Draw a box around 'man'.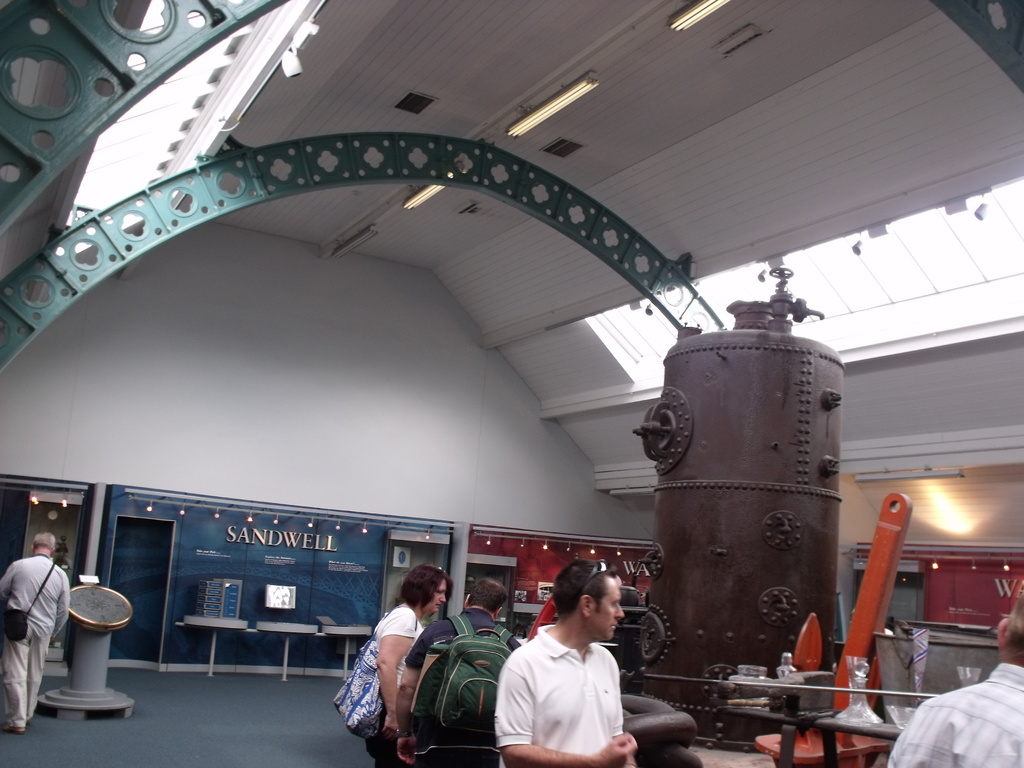
bbox=[393, 577, 516, 767].
